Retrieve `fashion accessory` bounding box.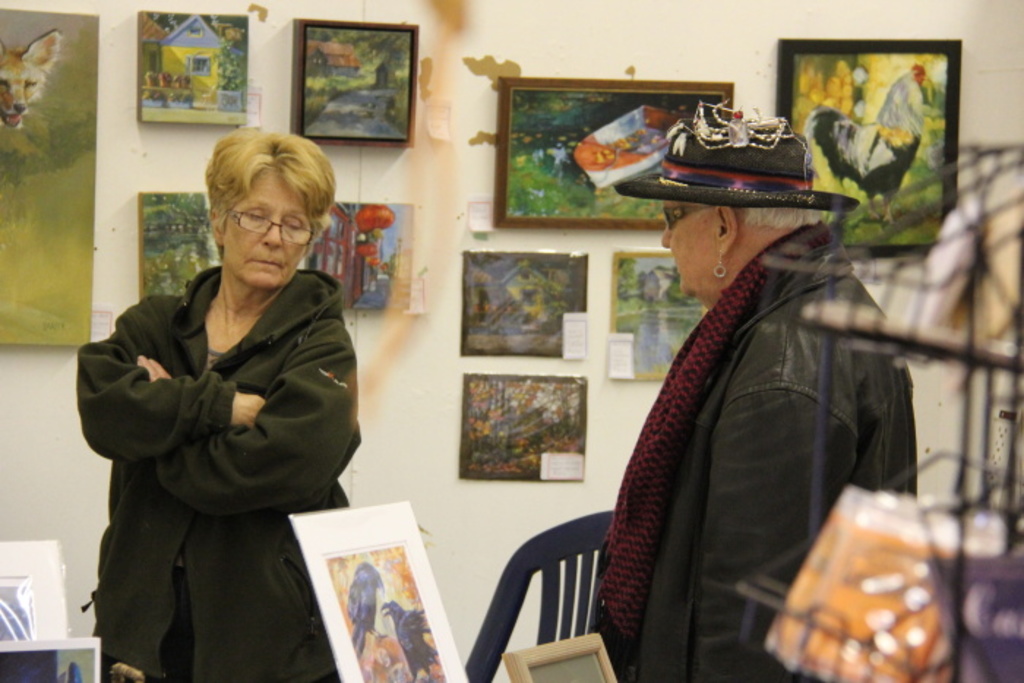
Bounding box: select_region(611, 99, 865, 211).
